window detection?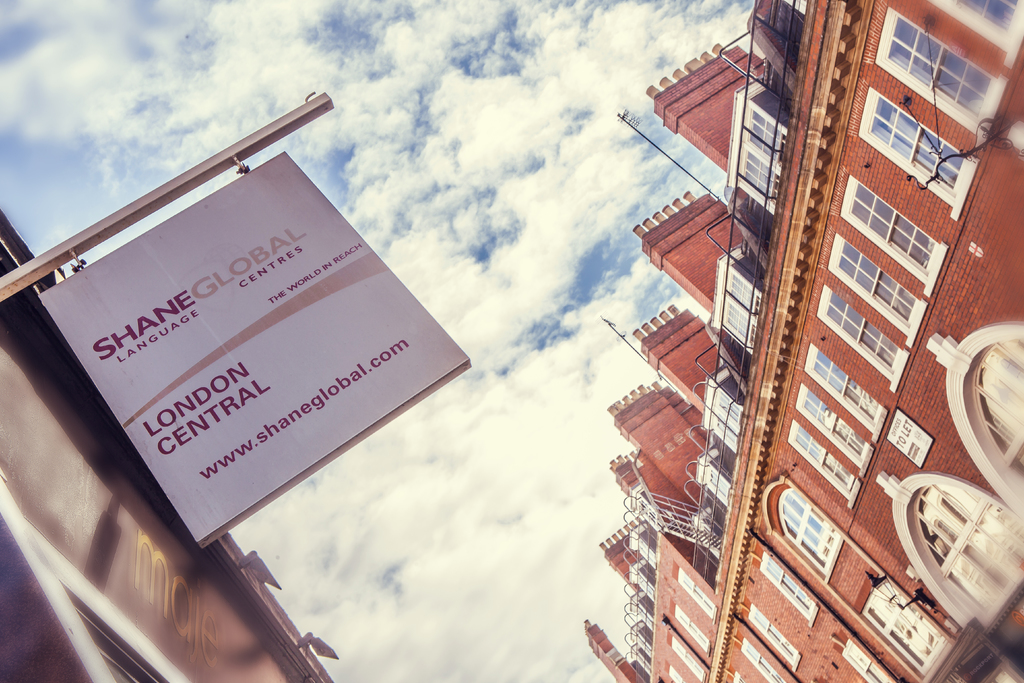
781/425/852/493
